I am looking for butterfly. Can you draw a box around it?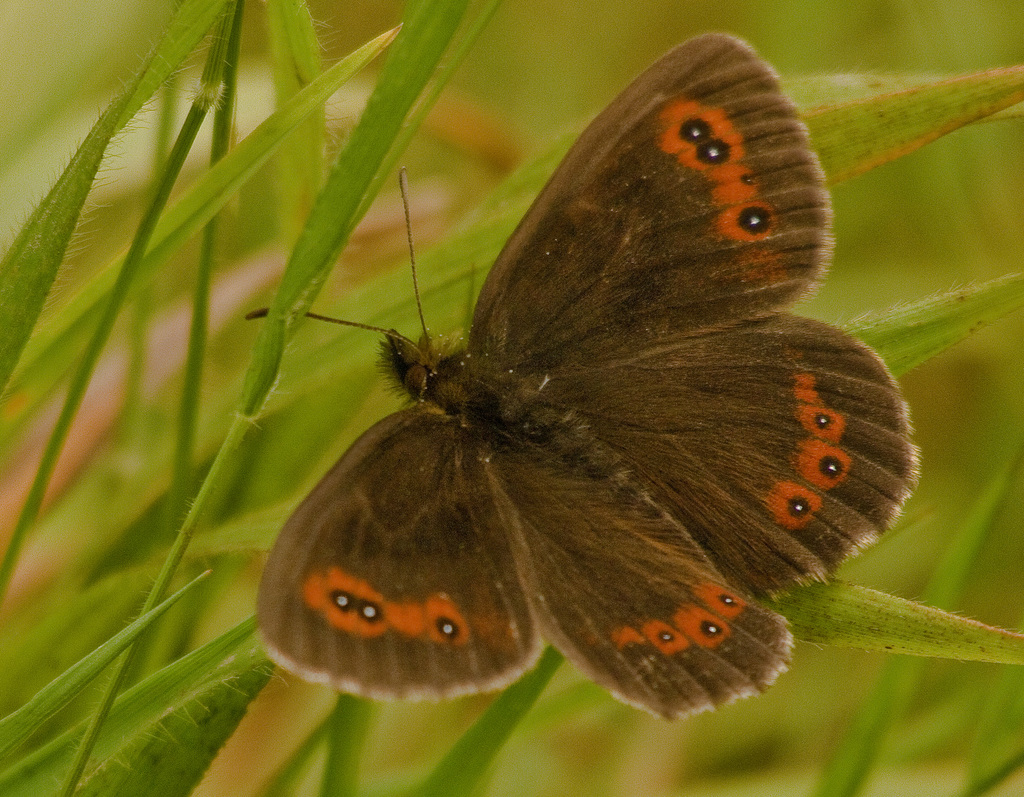
Sure, the bounding box is l=224, t=31, r=877, b=788.
